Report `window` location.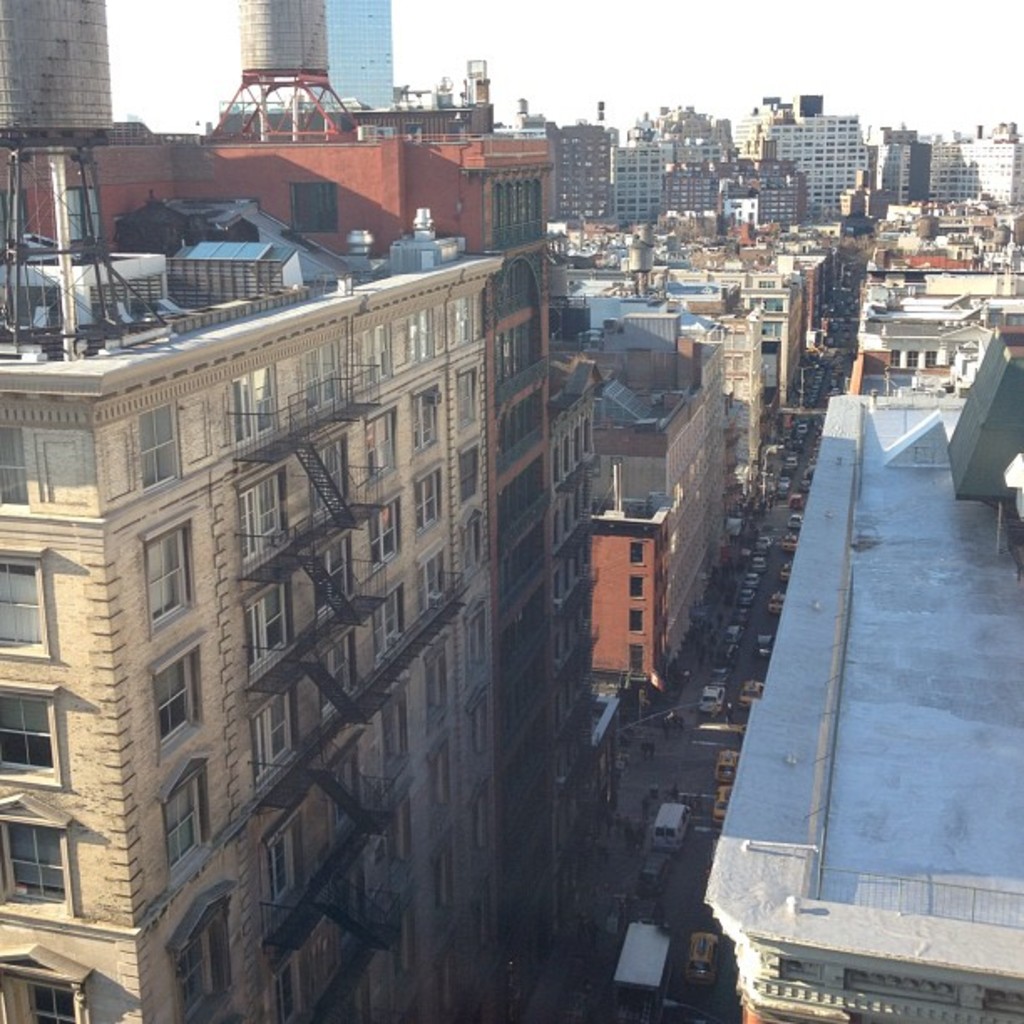
Report: [228, 361, 276, 438].
